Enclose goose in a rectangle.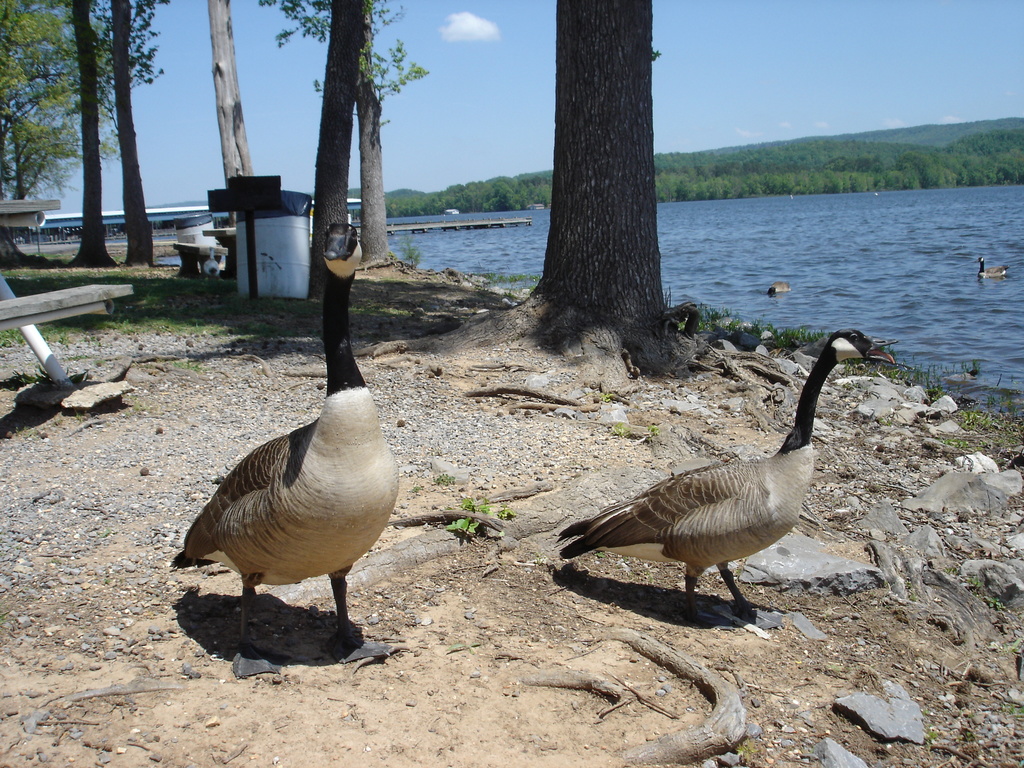
(left=173, top=219, right=401, bottom=678).
